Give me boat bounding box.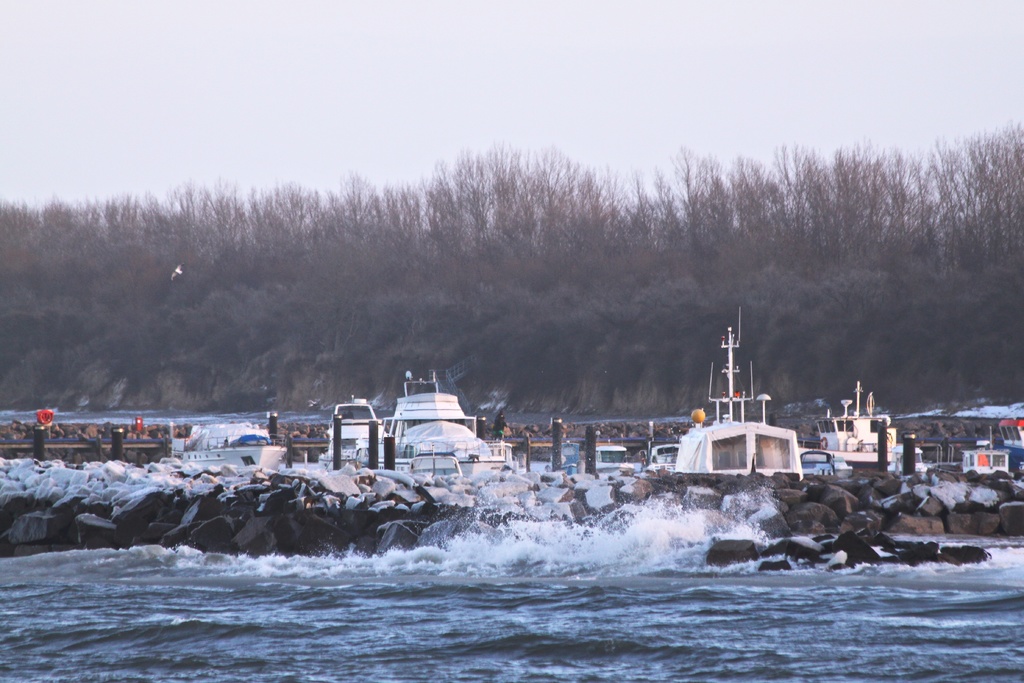
left=804, top=380, right=910, bottom=468.
